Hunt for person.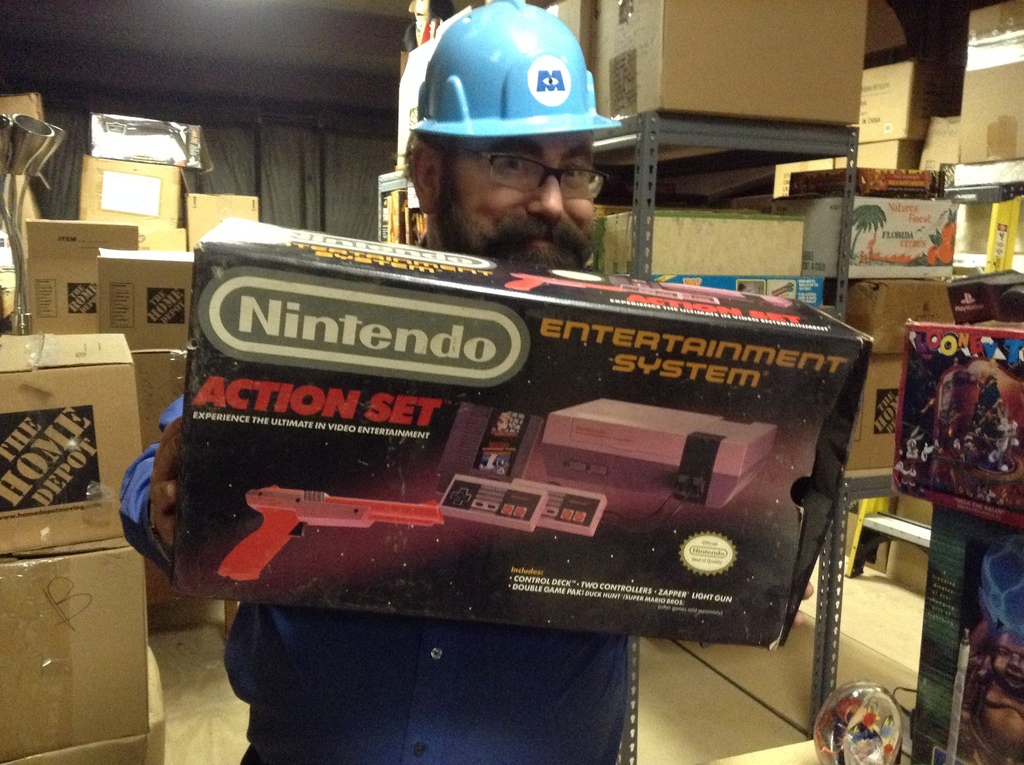
Hunted down at <bbox>120, 0, 811, 764</bbox>.
